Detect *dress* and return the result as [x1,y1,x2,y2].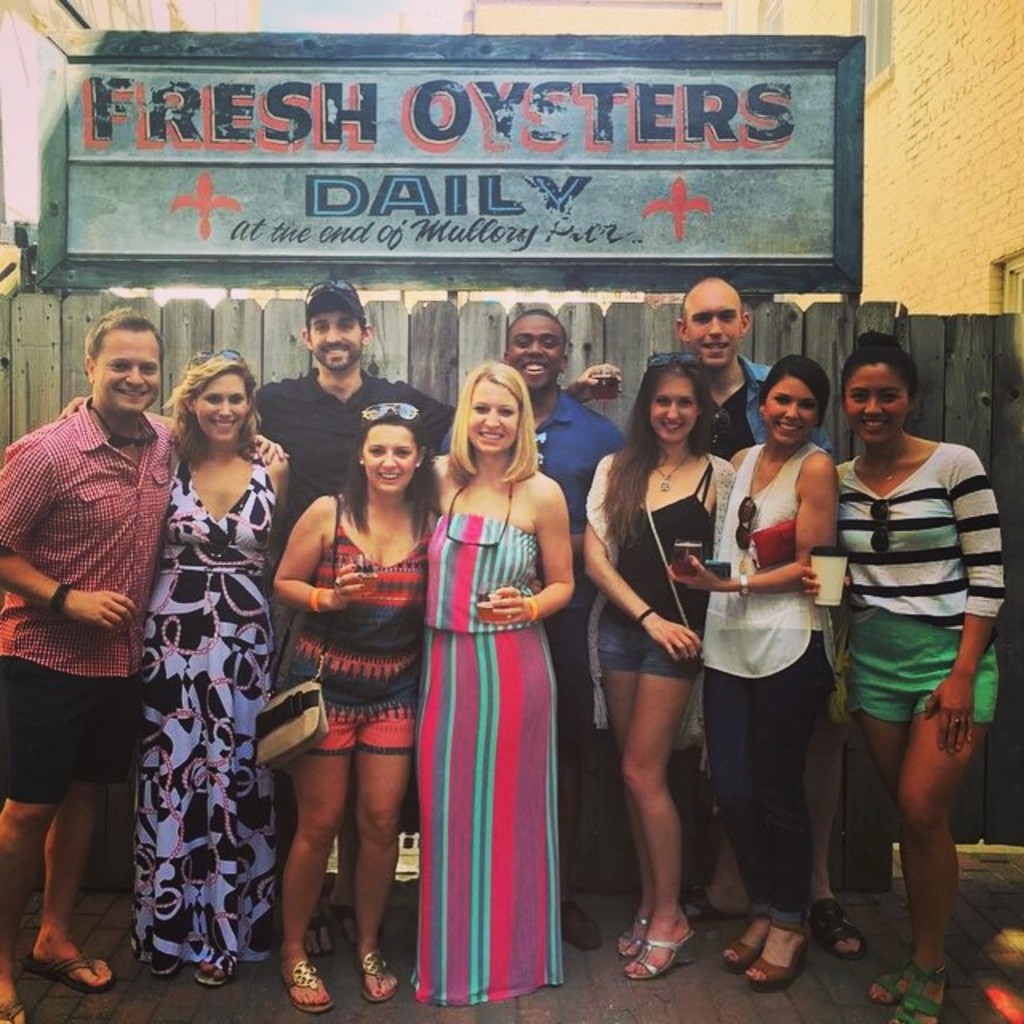
[291,494,432,758].
